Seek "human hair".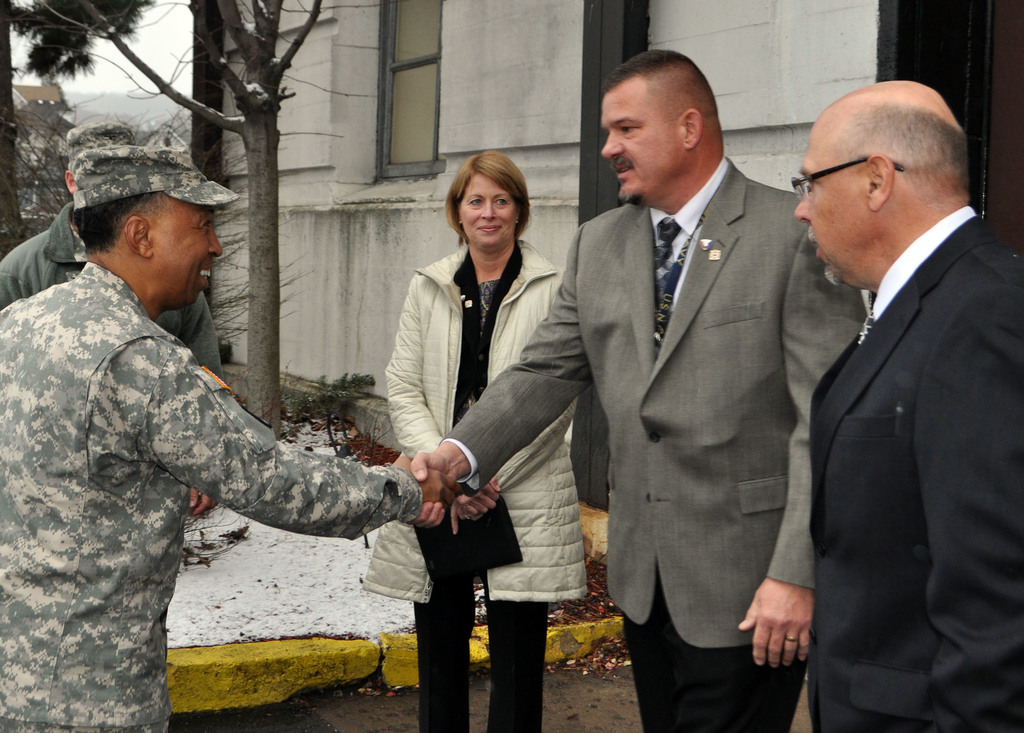
445,151,534,246.
